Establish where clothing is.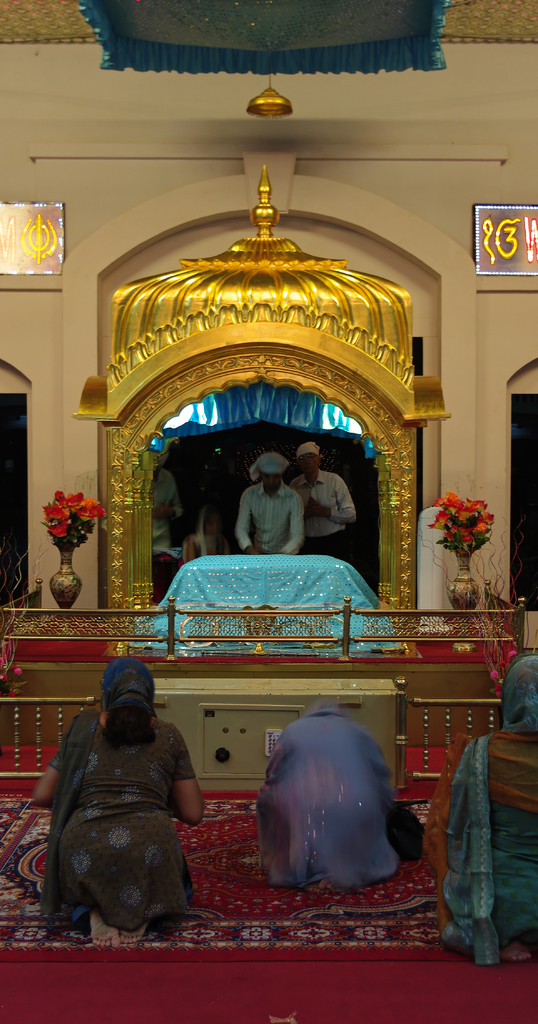
Established at box=[258, 715, 397, 890].
